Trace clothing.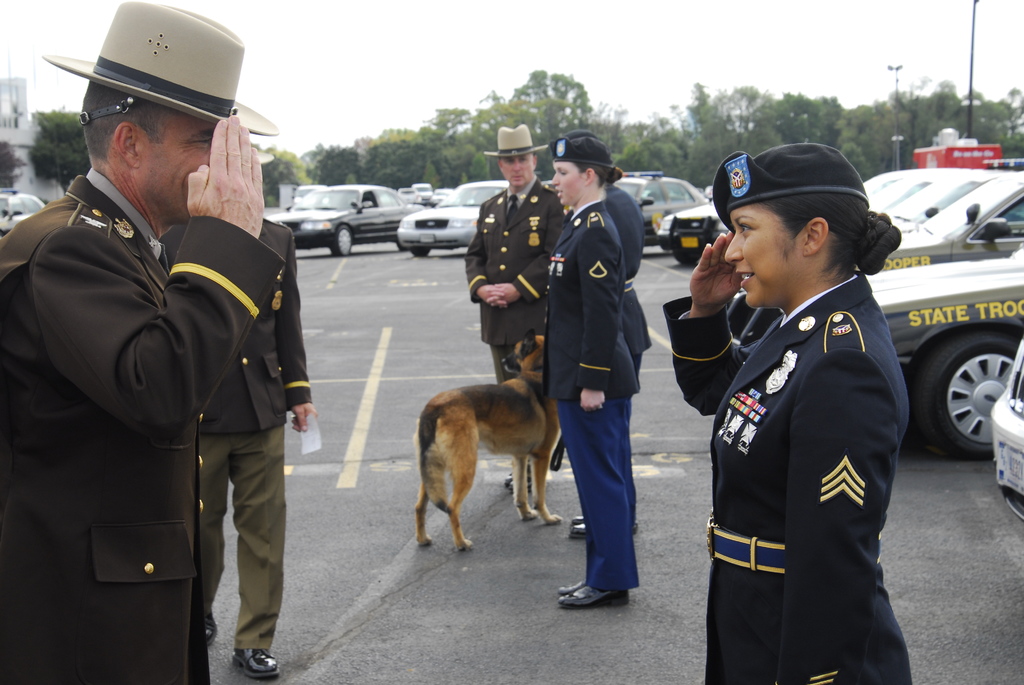
Traced to bbox=[0, 162, 289, 684].
